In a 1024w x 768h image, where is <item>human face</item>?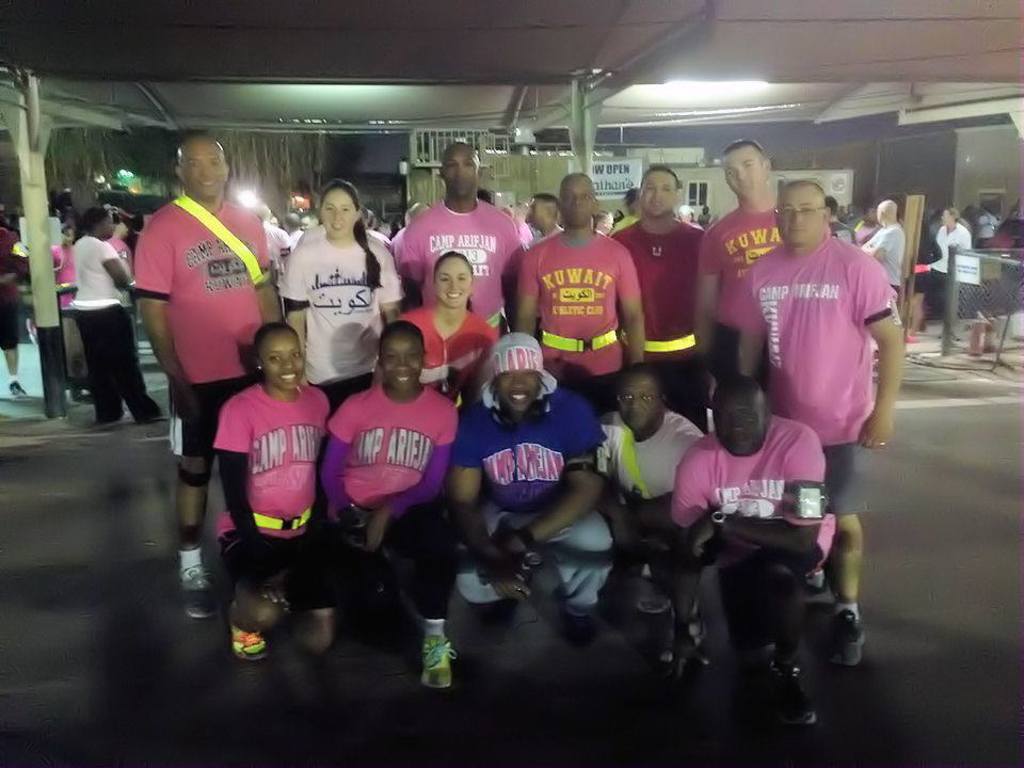
<region>322, 185, 358, 238</region>.
